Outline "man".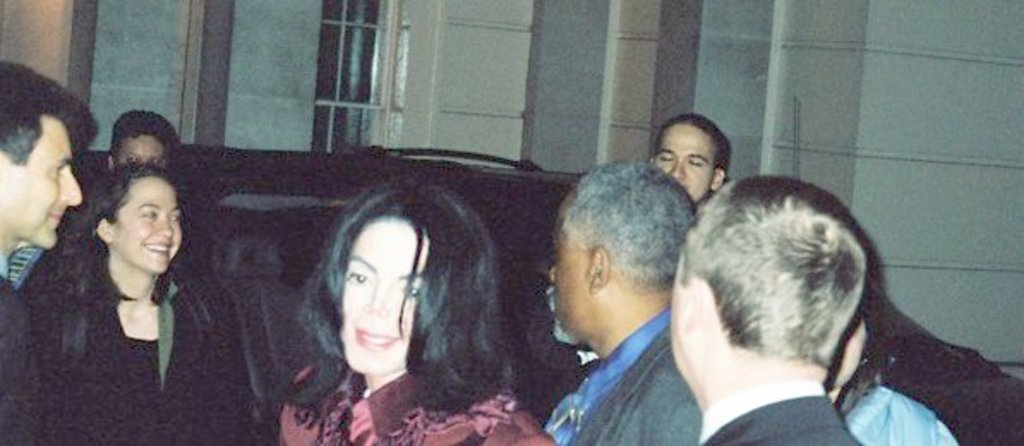
Outline: 547:161:695:444.
